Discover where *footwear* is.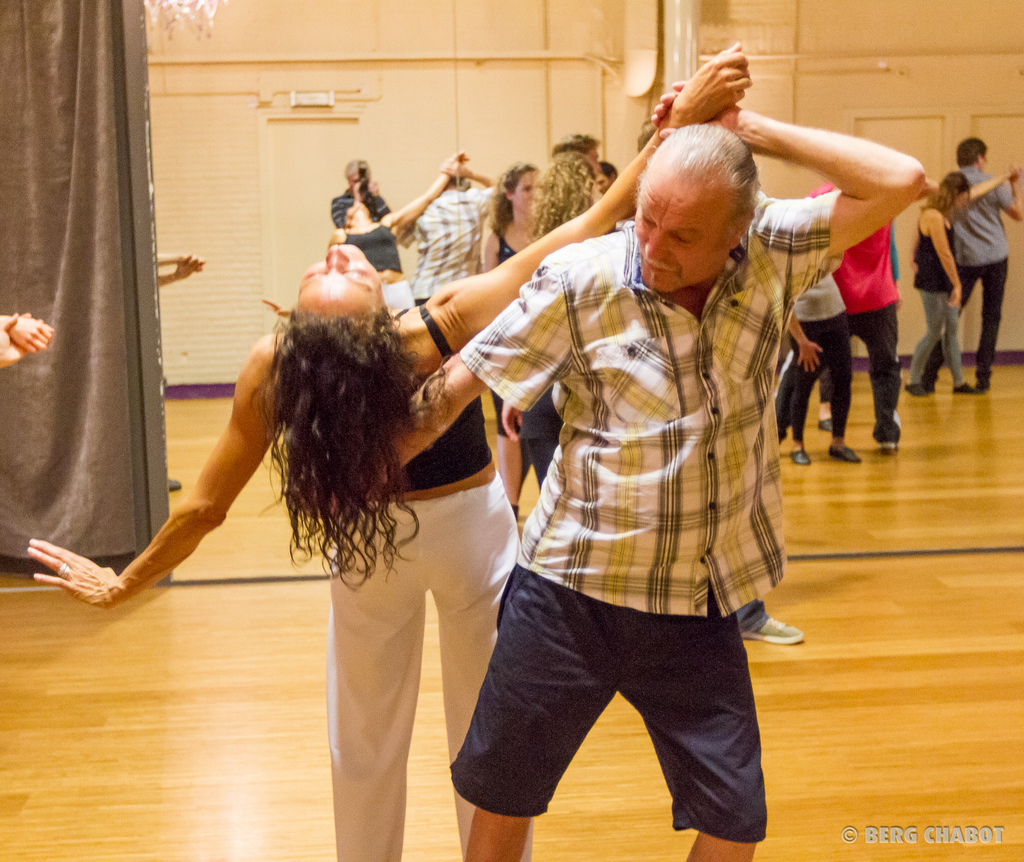
Discovered at pyautogui.locateOnScreen(737, 611, 802, 642).
